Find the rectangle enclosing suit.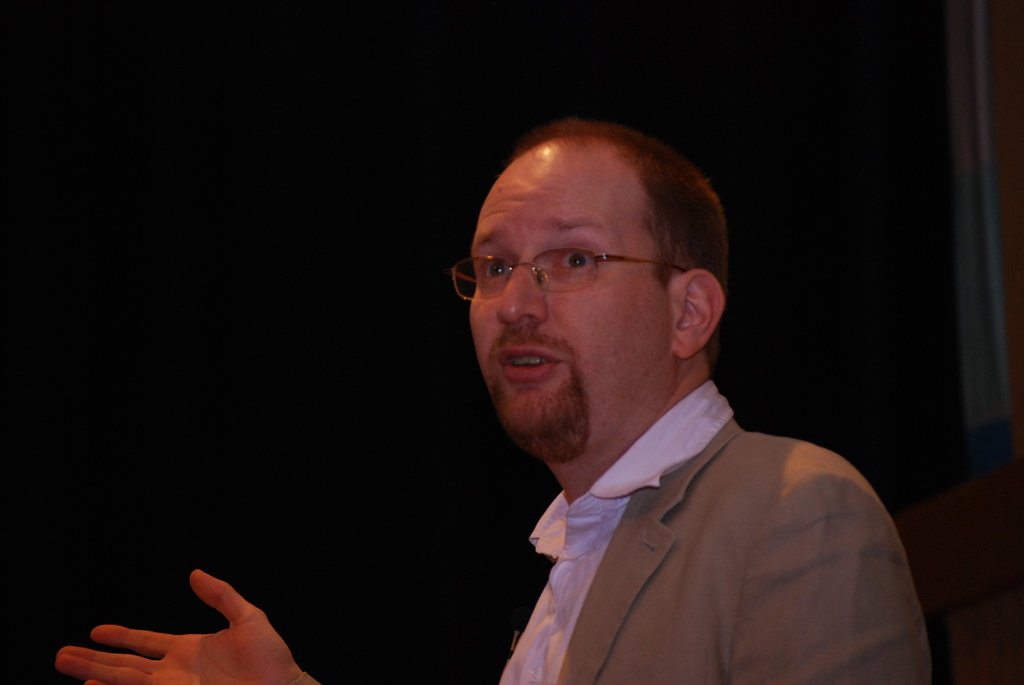
box(435, 295, 967, 684).
